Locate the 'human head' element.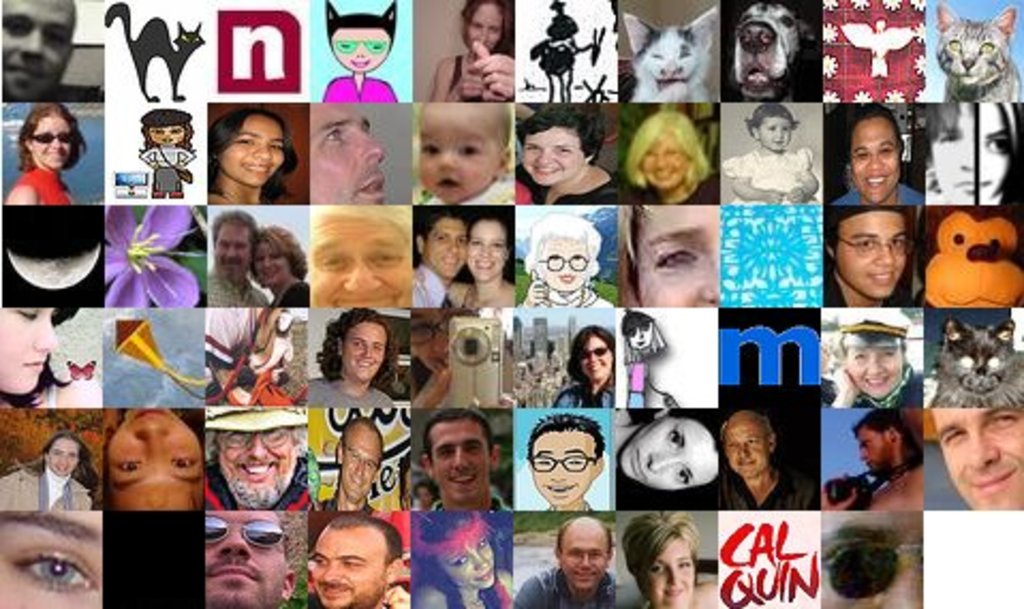
Element bbox: (left=423, top=412, right=505, bottom=502).
